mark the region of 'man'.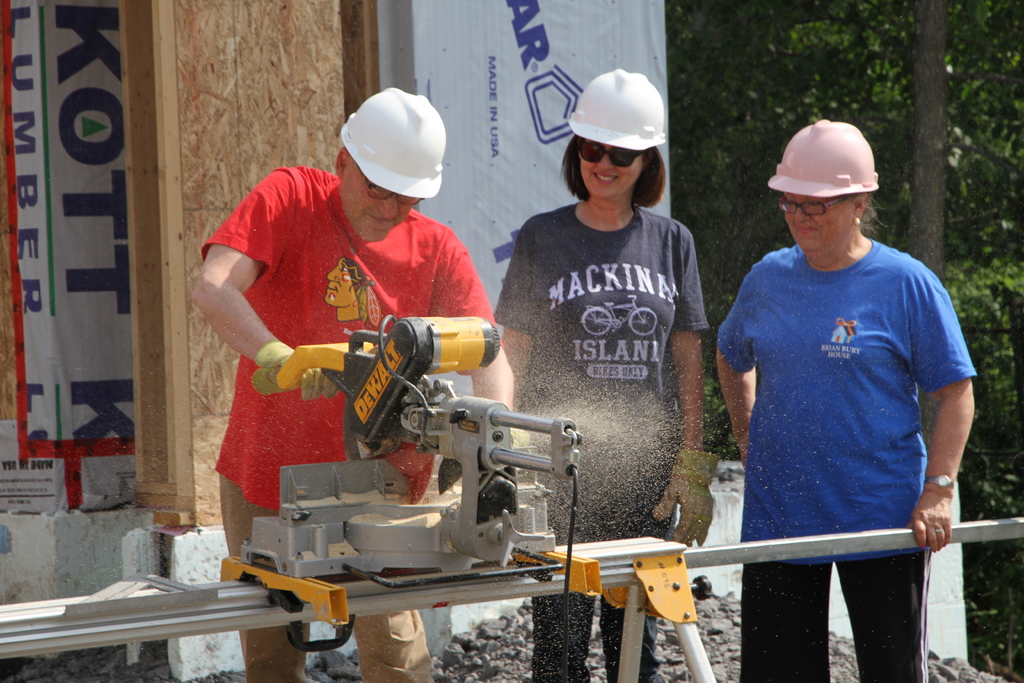
Region: box(190, 87, 515, 682).
